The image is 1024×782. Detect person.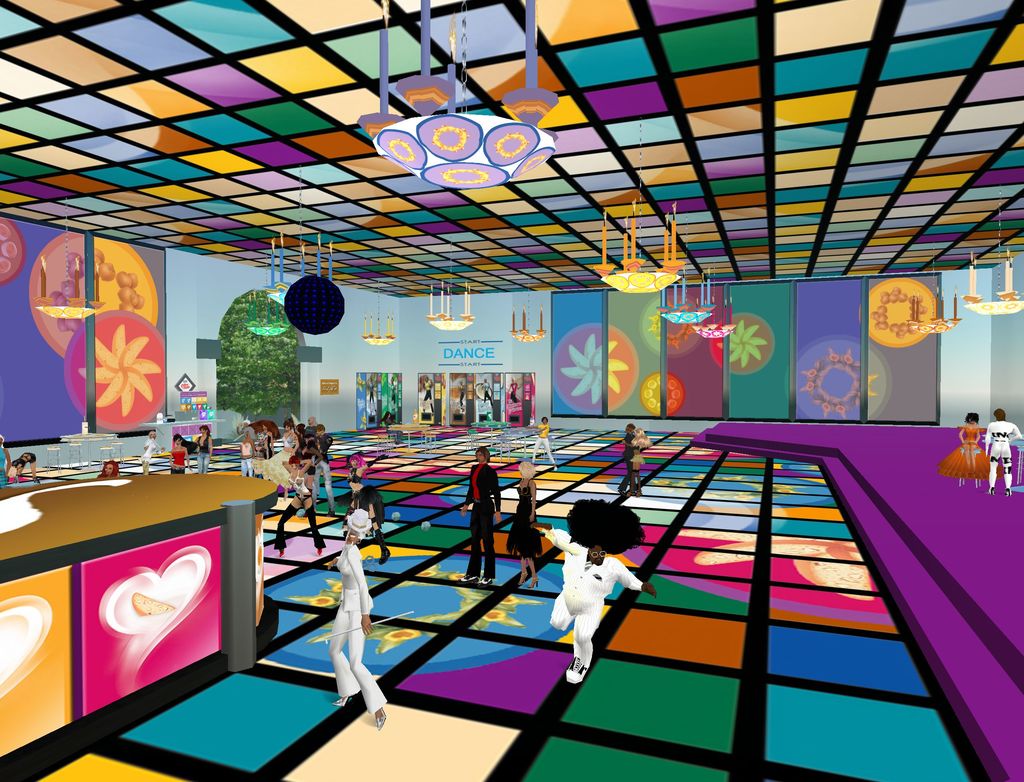
Detection: pyautogui.locateOnScreen(984, 400, 1023, 496).
